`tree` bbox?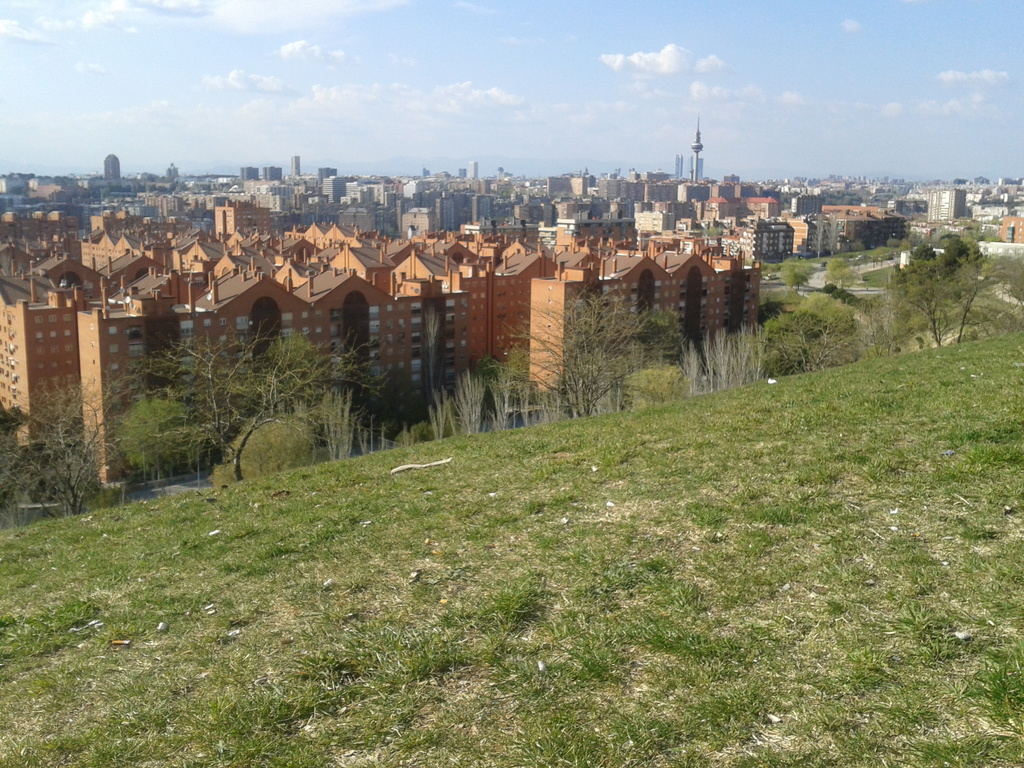
l=93, t=305, r=384, b=497
